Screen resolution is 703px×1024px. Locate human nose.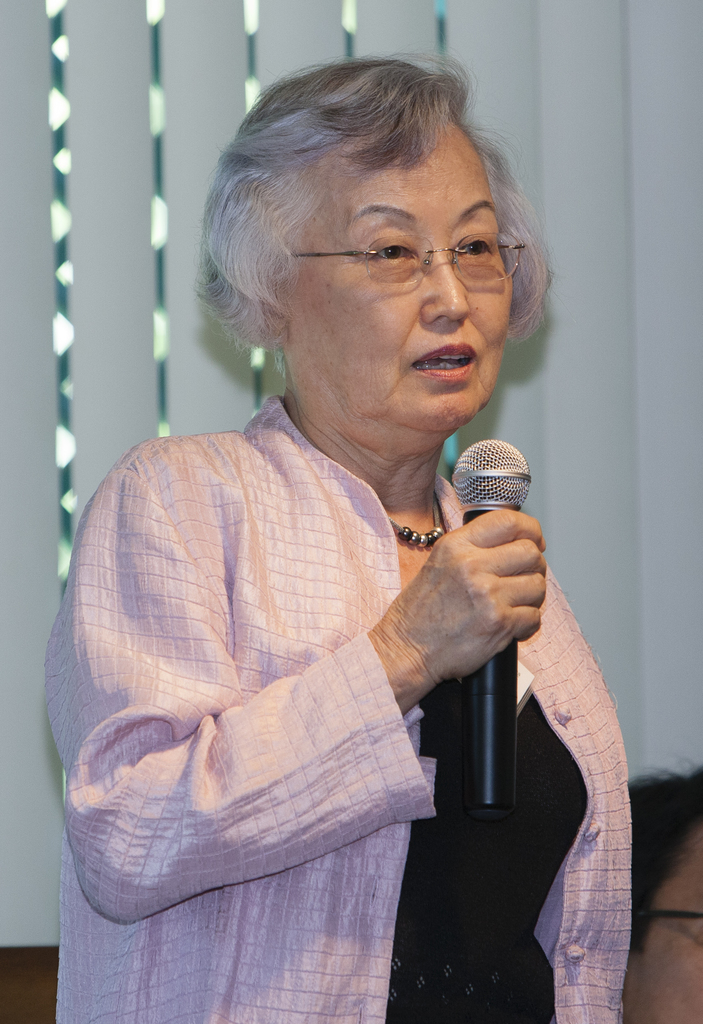
region(417, 240, 468, 323).
